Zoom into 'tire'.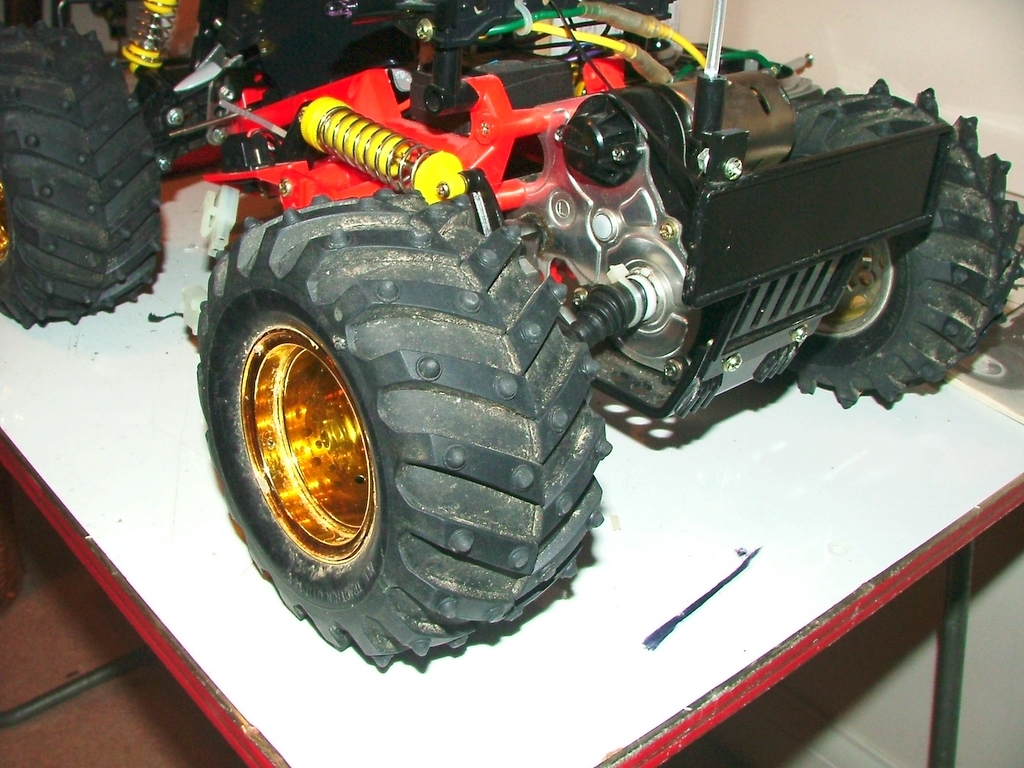
Zoom target: [x1=785, y1=80, x2=1022, y2=408].
